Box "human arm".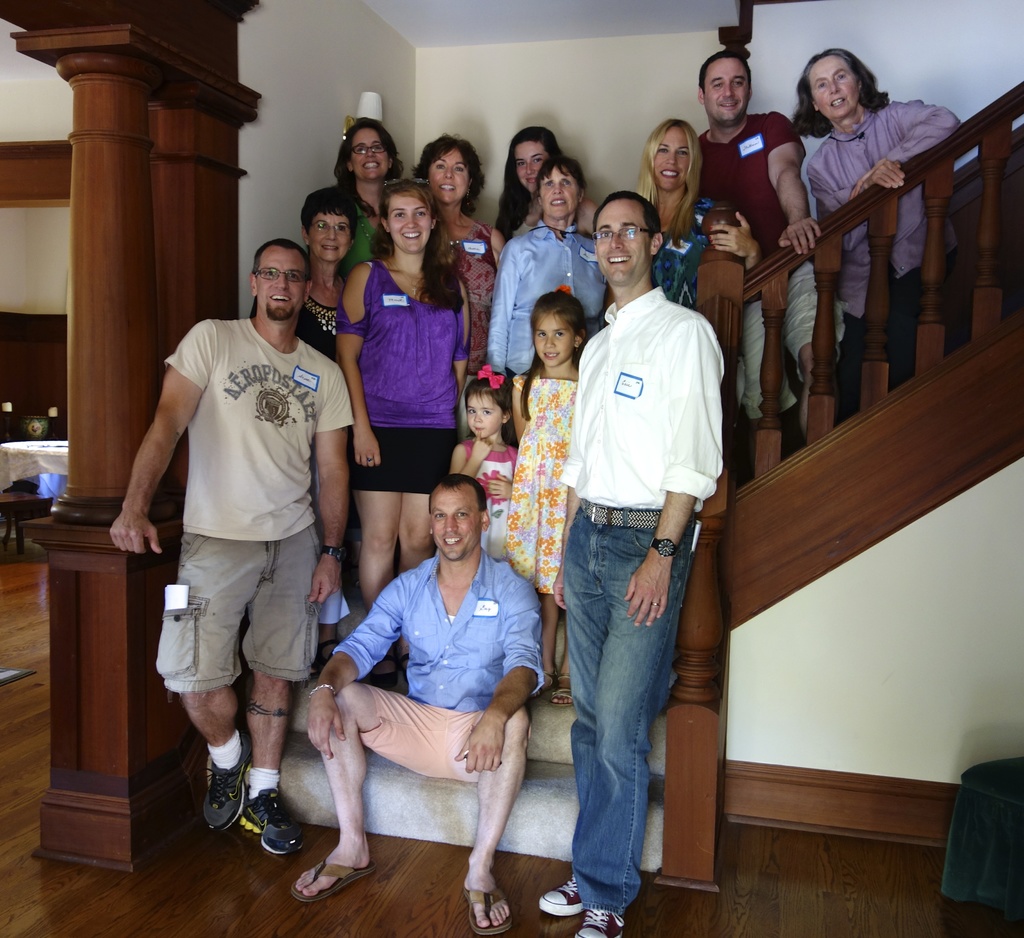
(left=106, top=355, right=186, bottom=565).
